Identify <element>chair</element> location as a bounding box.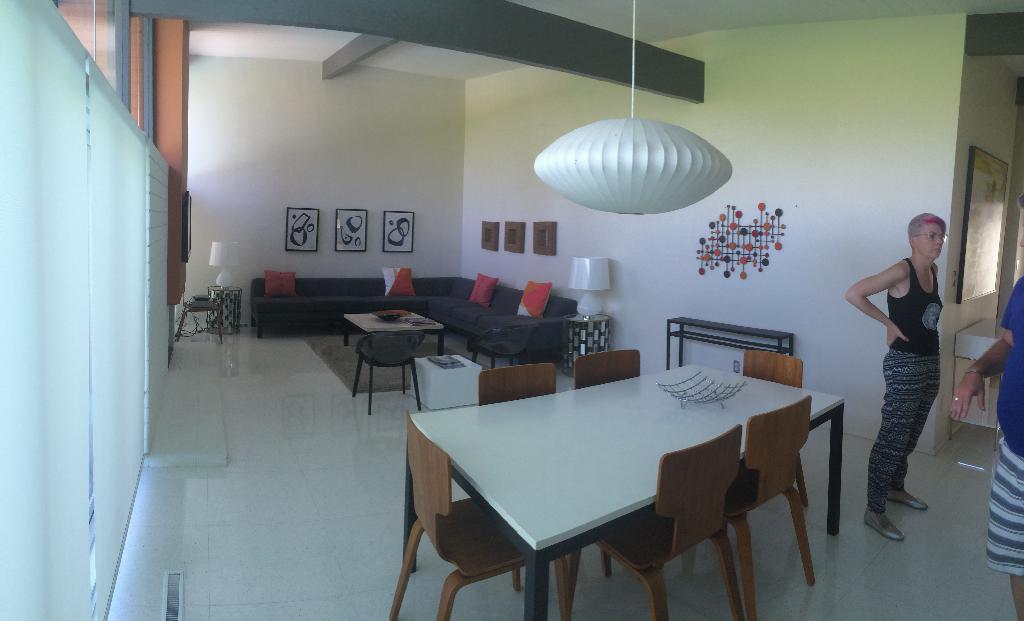
741:348:813:506.
